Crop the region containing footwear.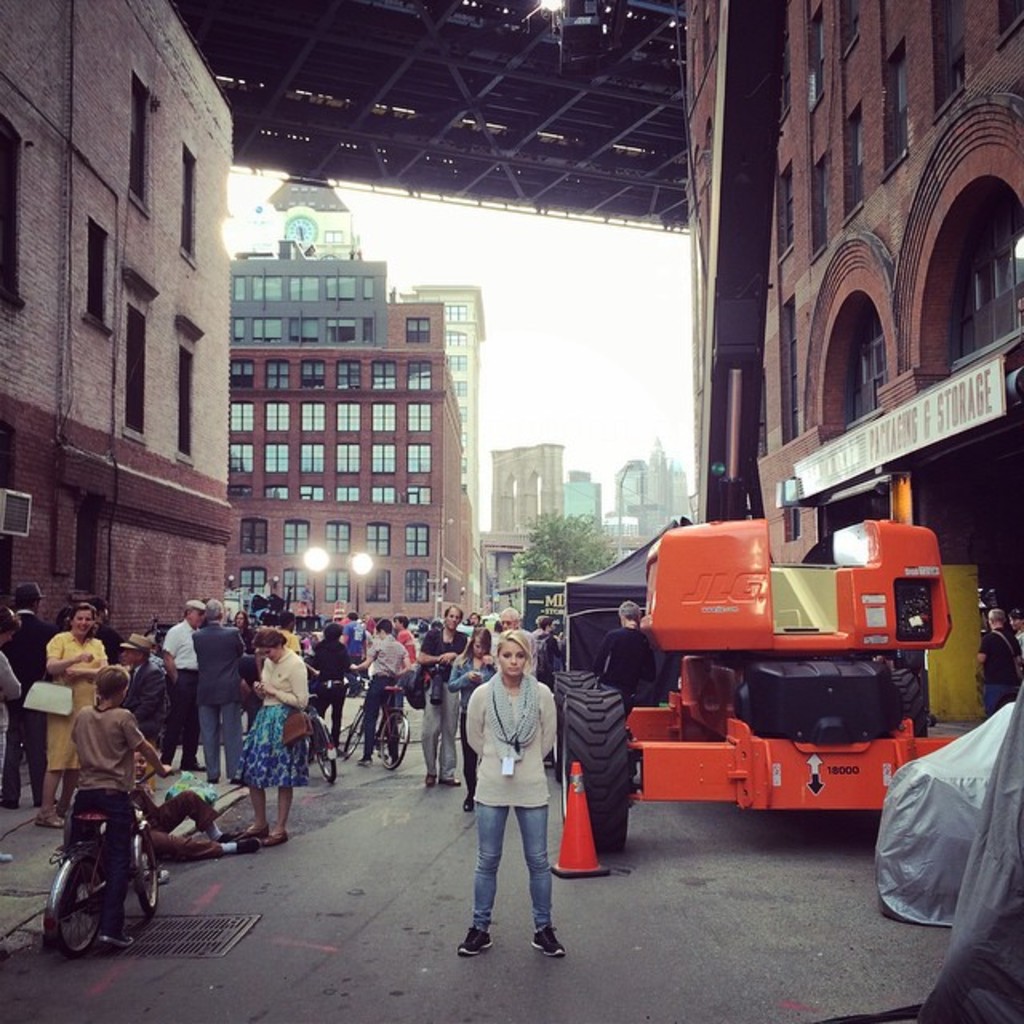
Crop region: pyautogui.locateOnScreen(378, 728, 411, 765).
